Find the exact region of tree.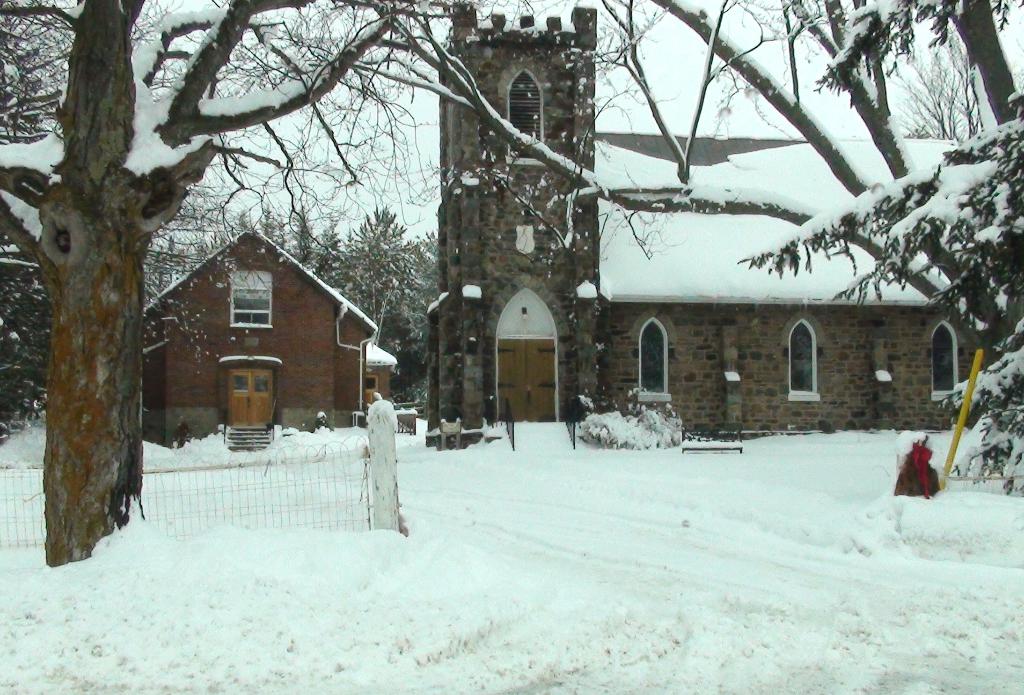
Exact region: <region>0, 0, 471, 571</region>.
